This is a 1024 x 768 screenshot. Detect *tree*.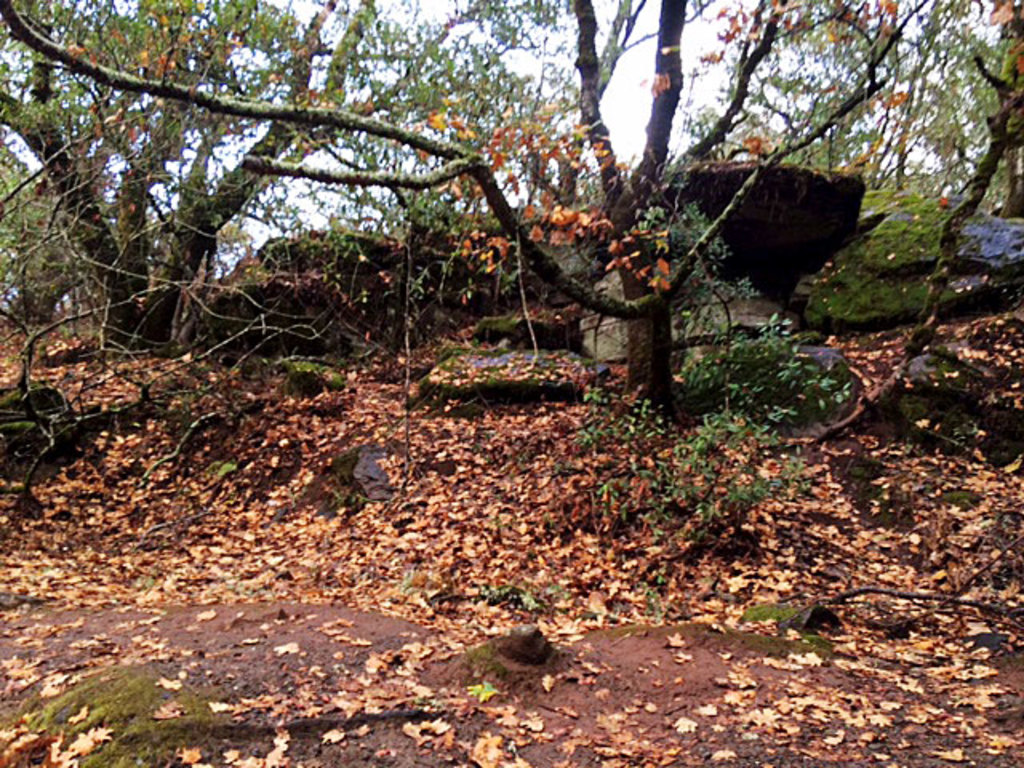
(0,0,280,344).
